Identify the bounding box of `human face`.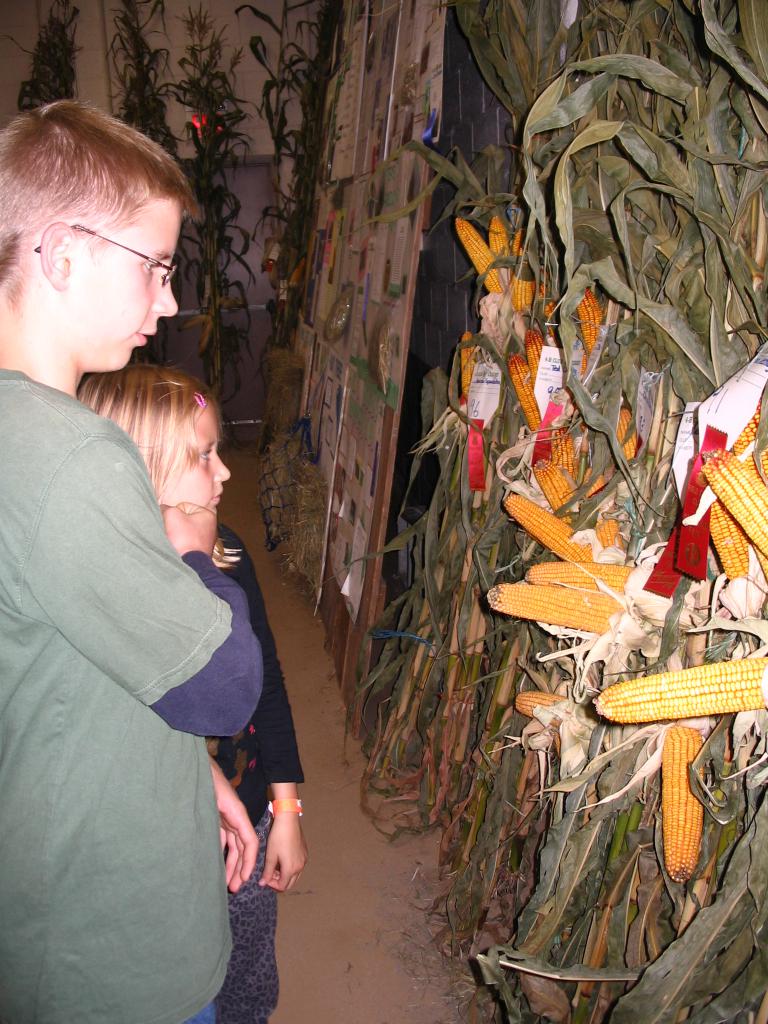
rect(168, 408, 231, 504).
